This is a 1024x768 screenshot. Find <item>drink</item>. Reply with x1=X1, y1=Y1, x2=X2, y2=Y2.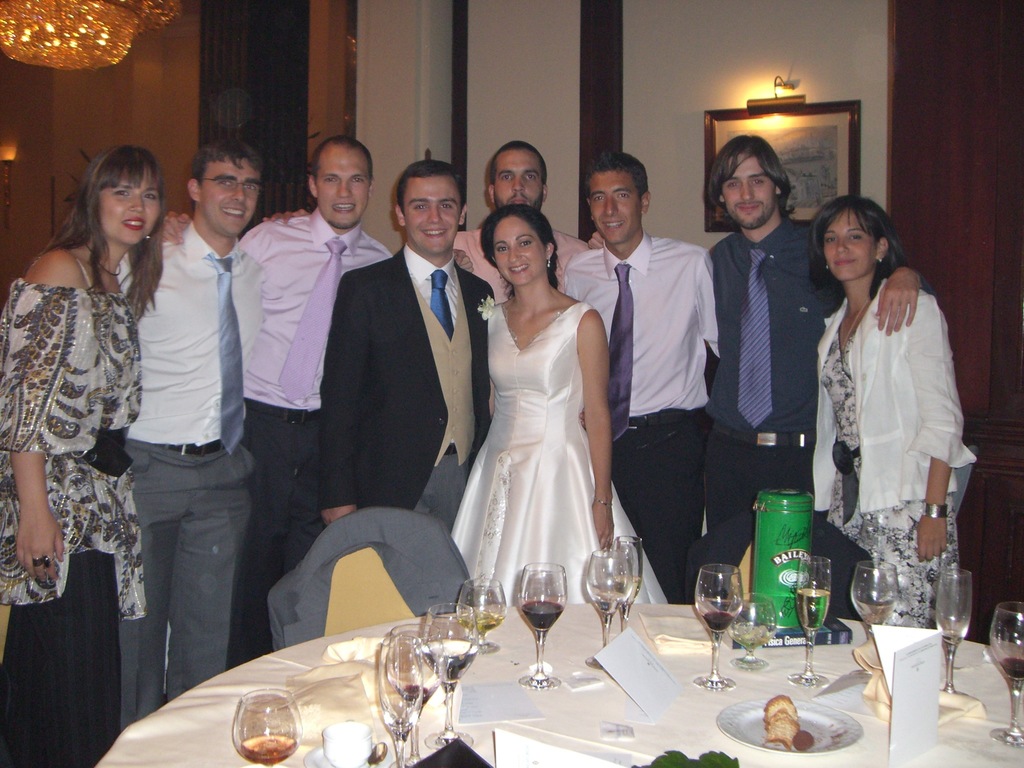
x1=426, y1=651, x2=476, y2=684.
